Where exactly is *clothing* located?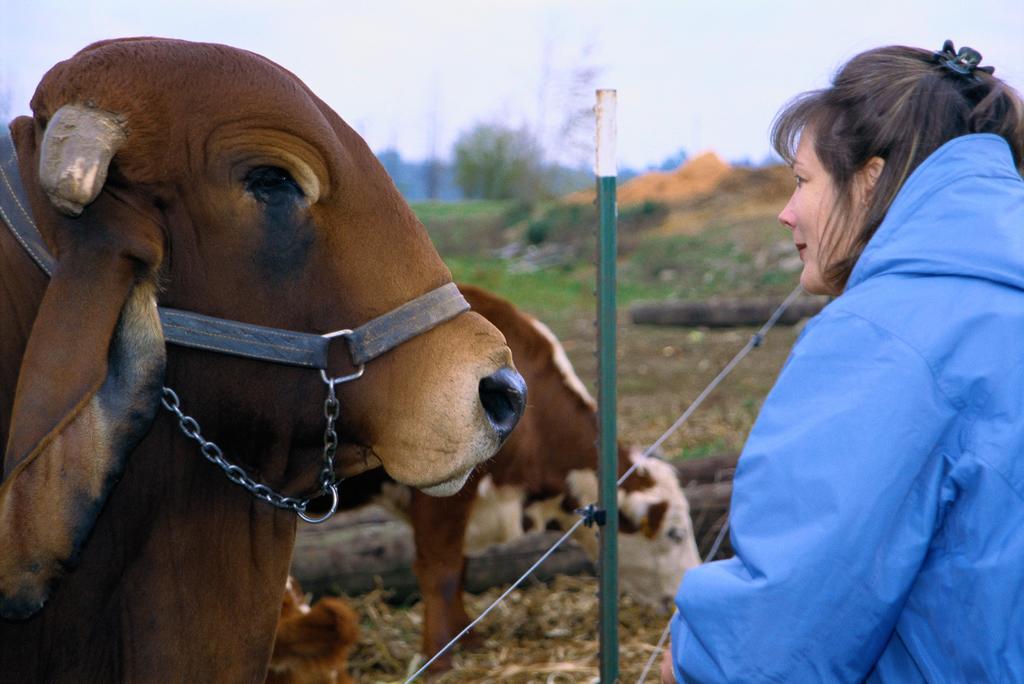
Its bounding box is BBox(700, 143, 1002, 677).
